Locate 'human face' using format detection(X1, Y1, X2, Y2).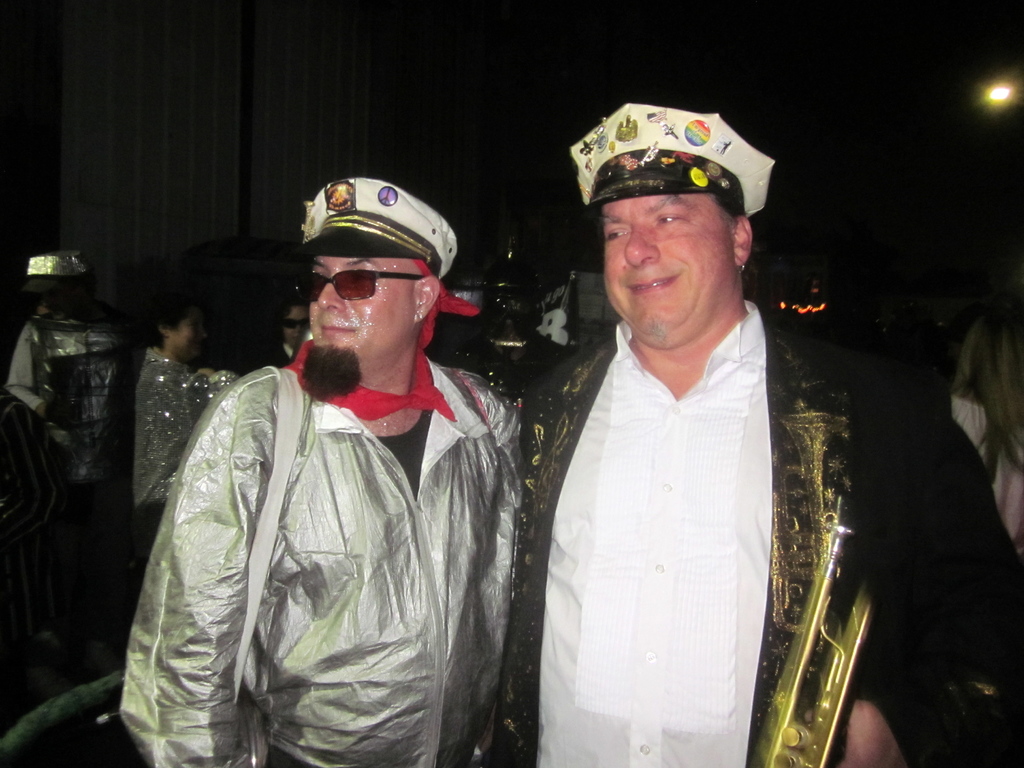
detection(603, 186, 738, 342).
